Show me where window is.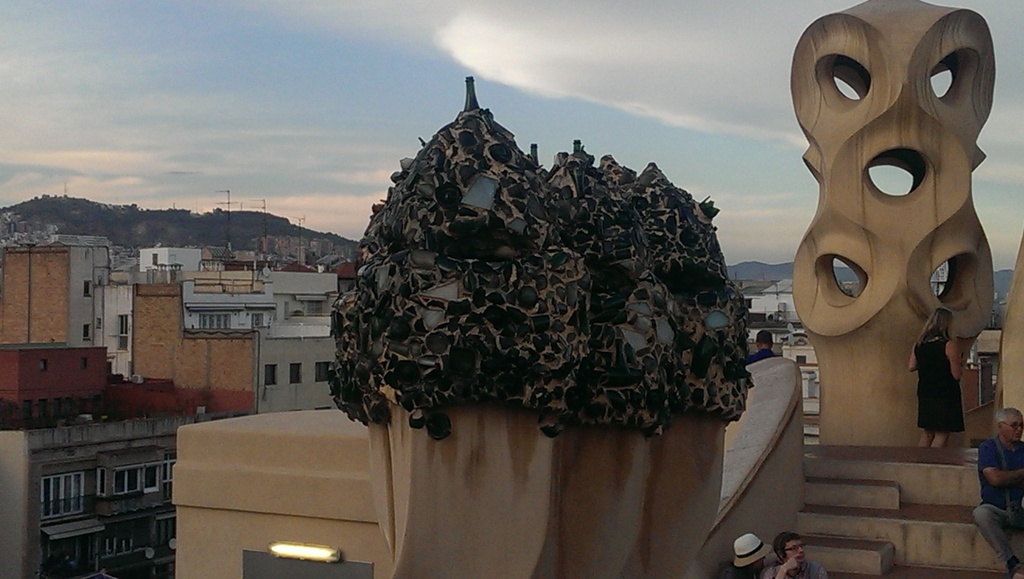
window is at [115, 471, 141, 492].
